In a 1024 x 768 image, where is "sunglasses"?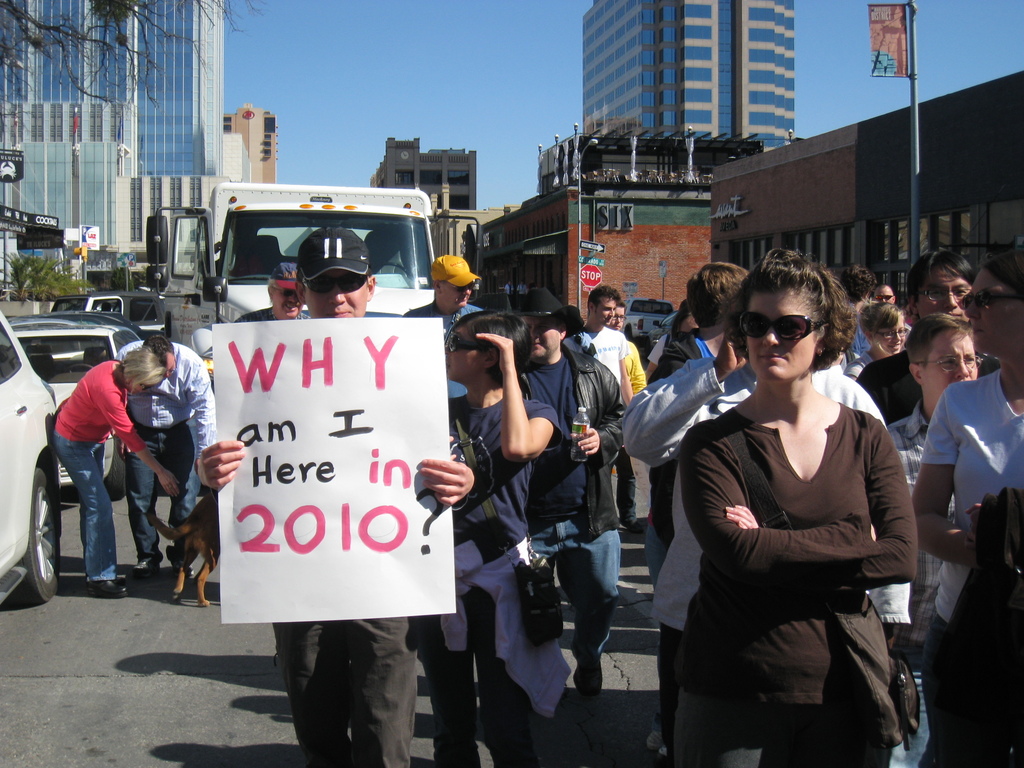
(445, 331, 484, 353).
